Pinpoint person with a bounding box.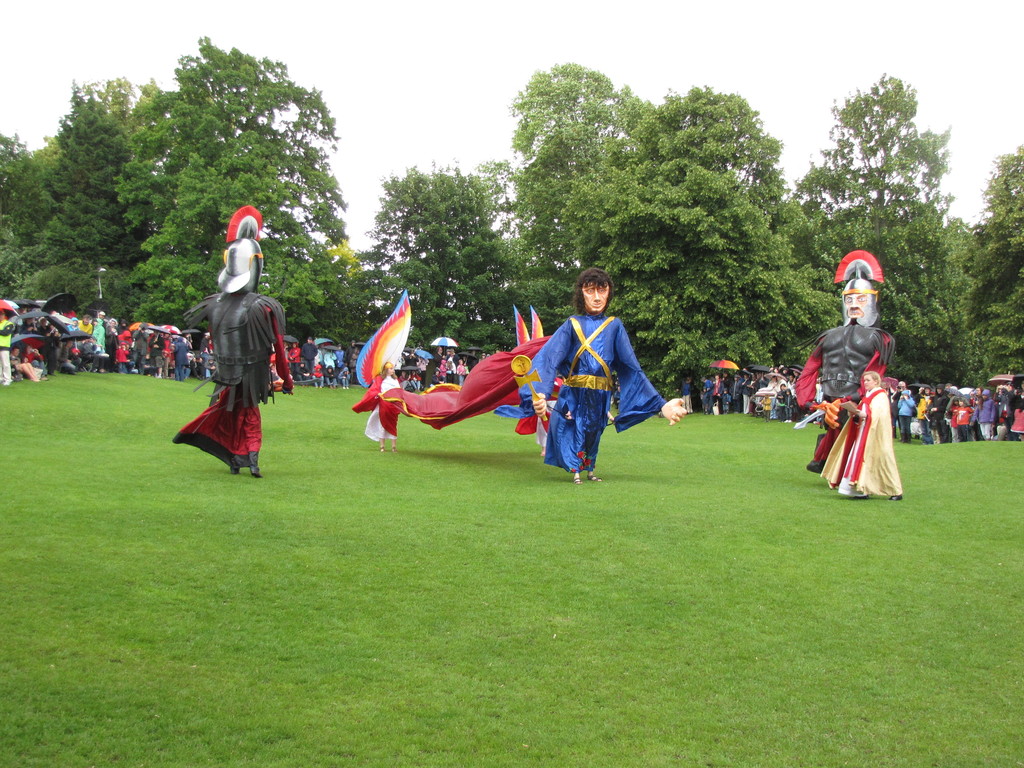
bbox(198, 327, 214, 357).
